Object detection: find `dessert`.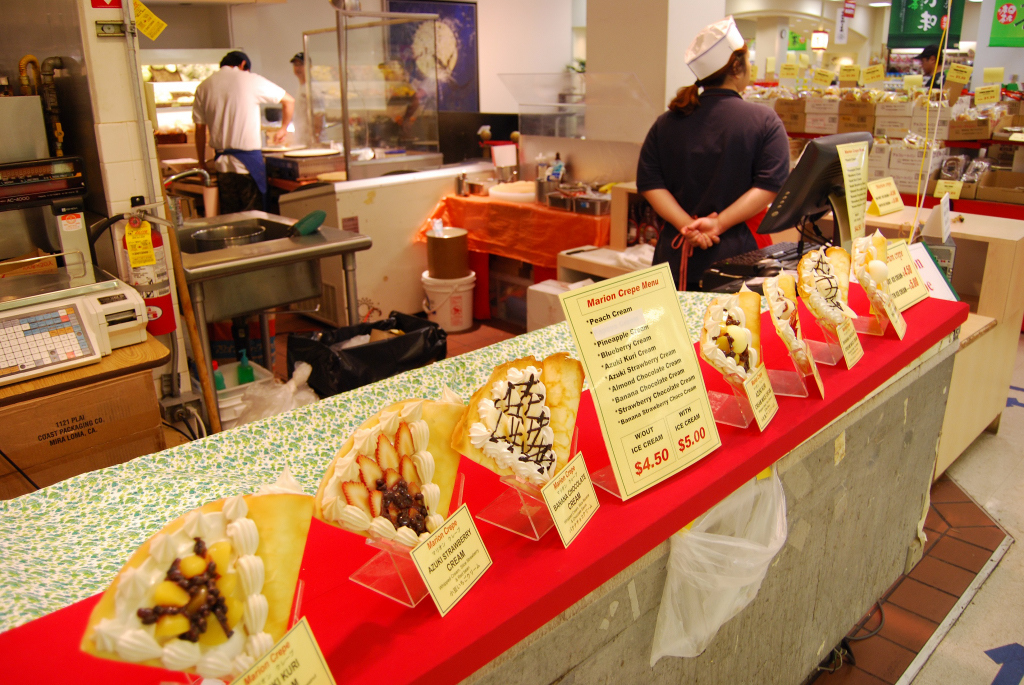
(left=851, top=233, right=907, bottom=335).
